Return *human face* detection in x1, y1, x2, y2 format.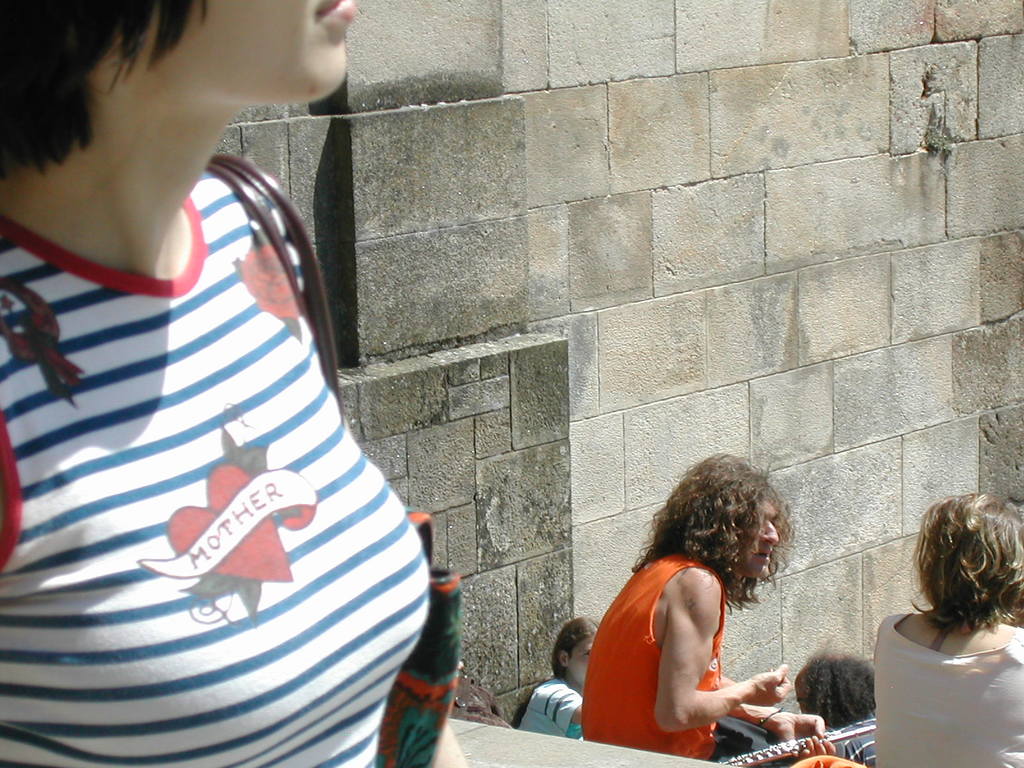
570, 636, 596, 694.
